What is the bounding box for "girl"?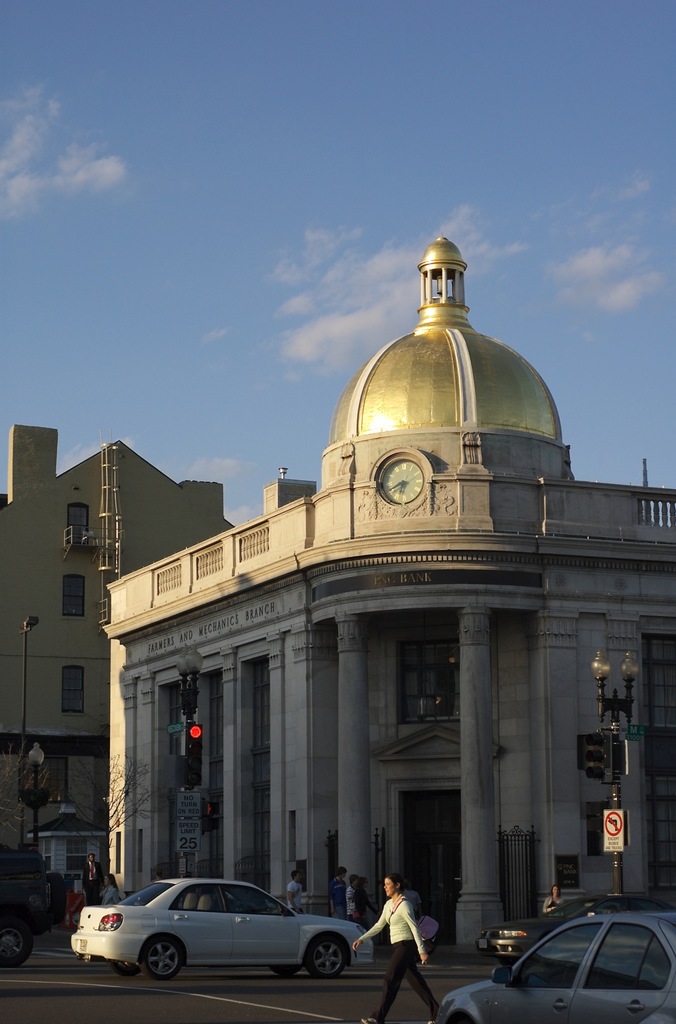
BBox(352, 872, 439, 1023).
